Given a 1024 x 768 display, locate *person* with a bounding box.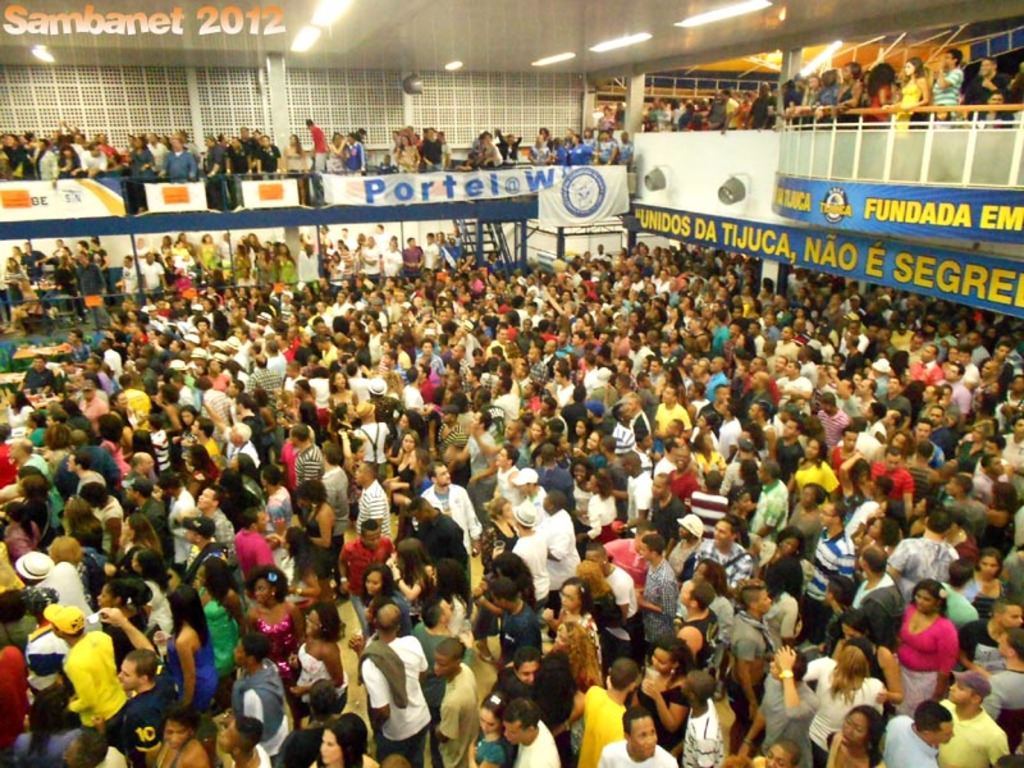
Located: [974, 452, 995, 492].
